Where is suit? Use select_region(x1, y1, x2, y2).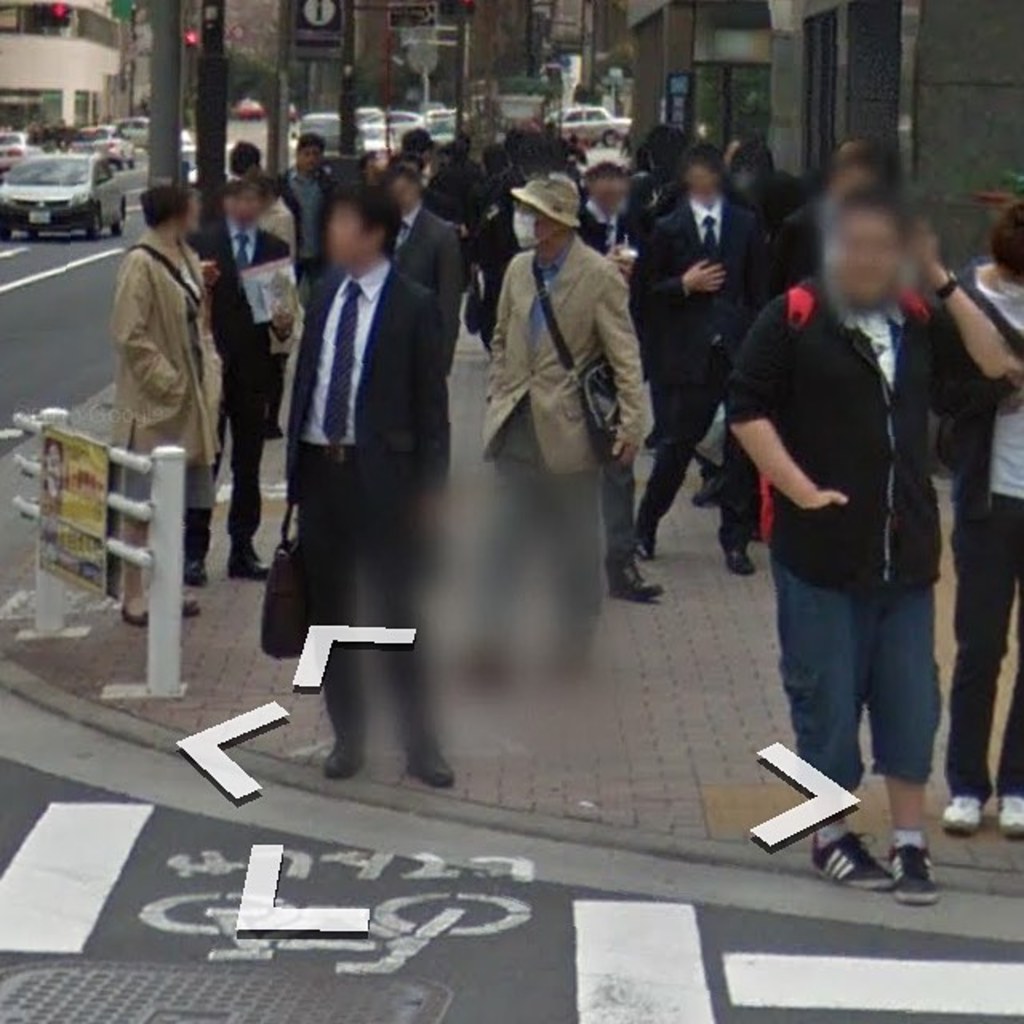
select_region(394, 198, 462, 354).
